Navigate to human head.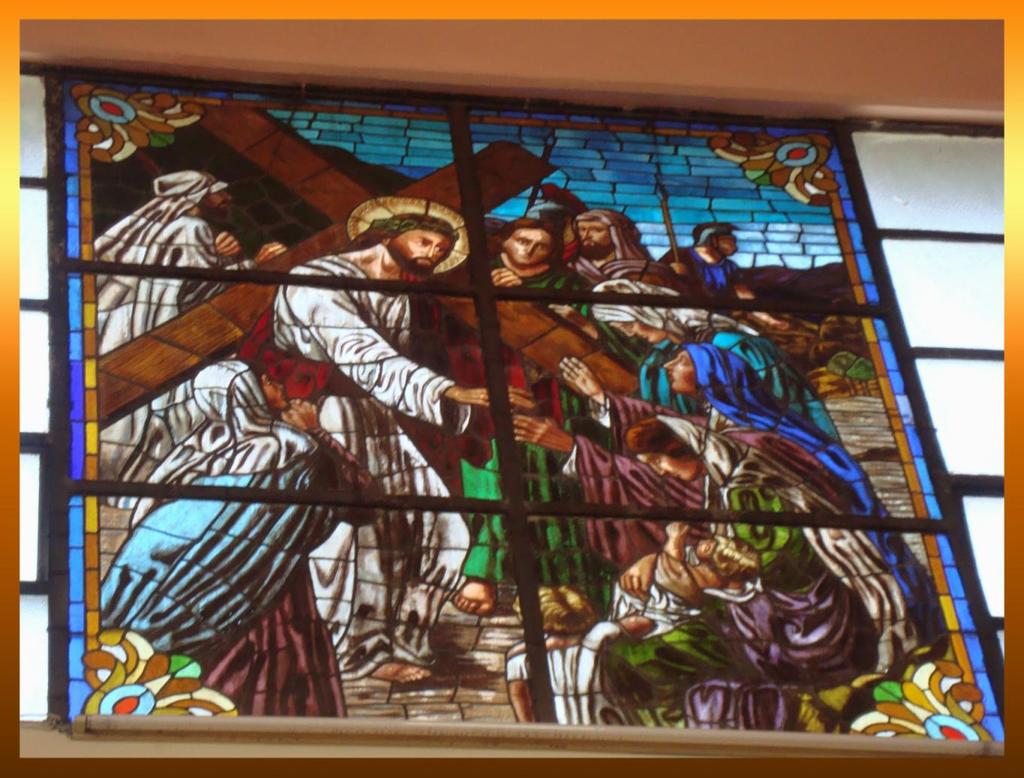
Navigation target: (623, 417, 708, 485).
